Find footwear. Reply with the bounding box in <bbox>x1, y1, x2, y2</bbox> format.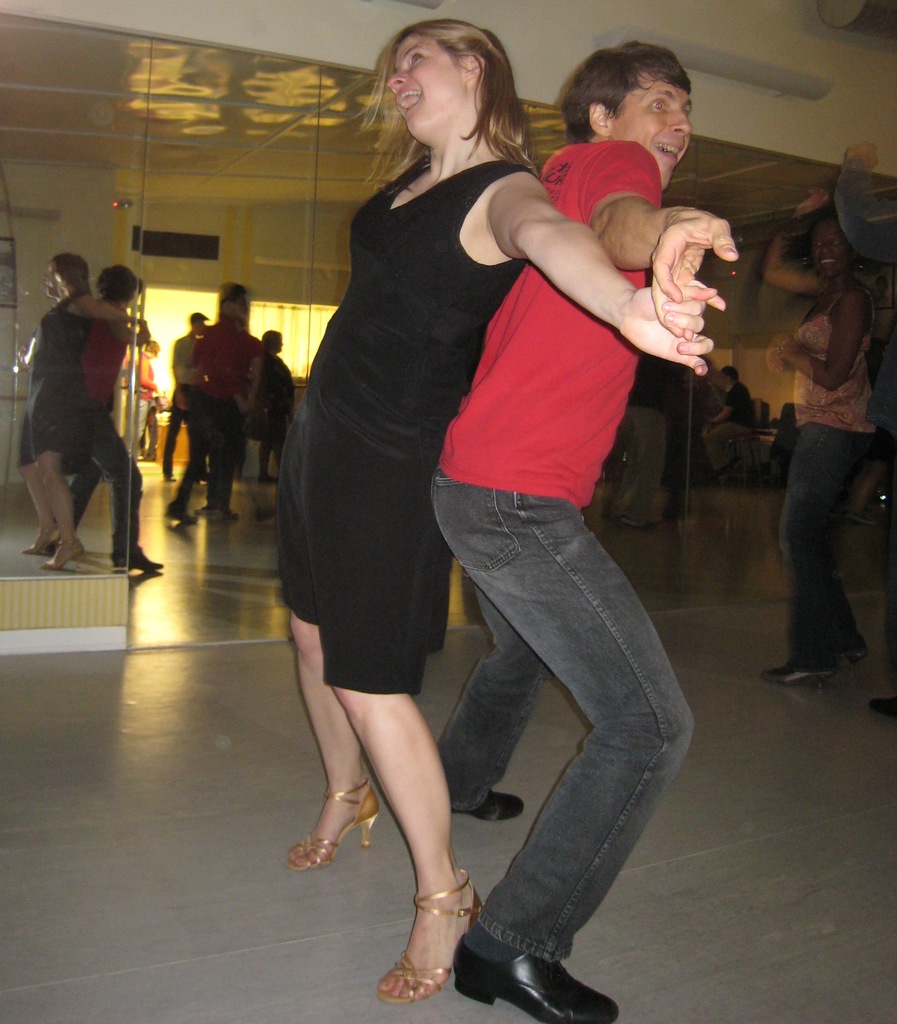
<bbox>161, 502, 200, 524</bbox>.
